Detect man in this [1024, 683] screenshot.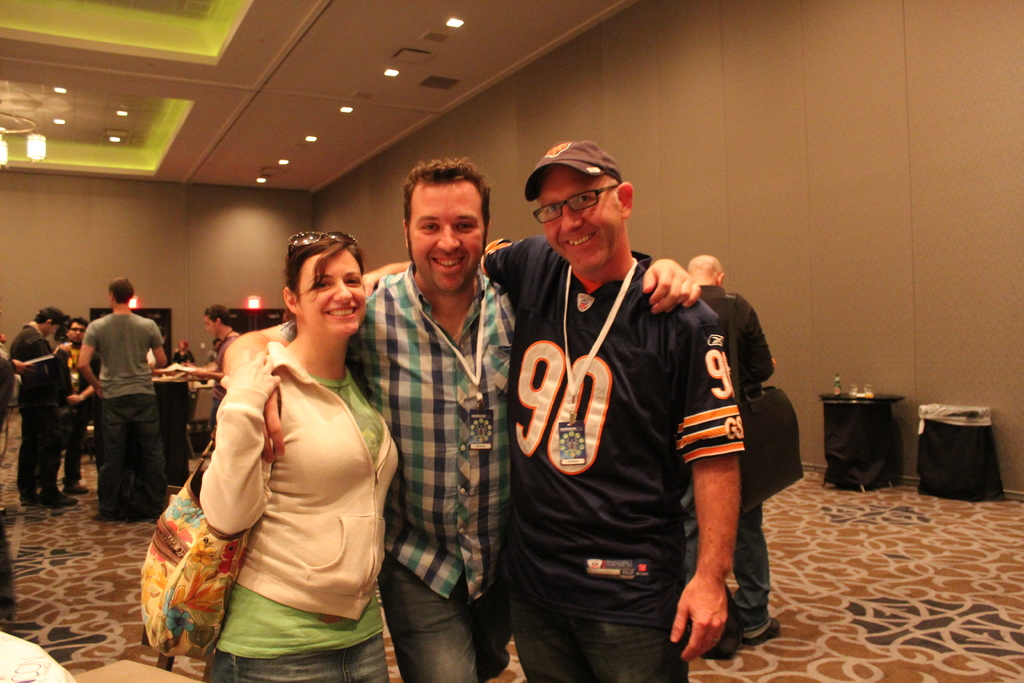
Detection: [x1=686, y1=253, x2=781, y2=661].
